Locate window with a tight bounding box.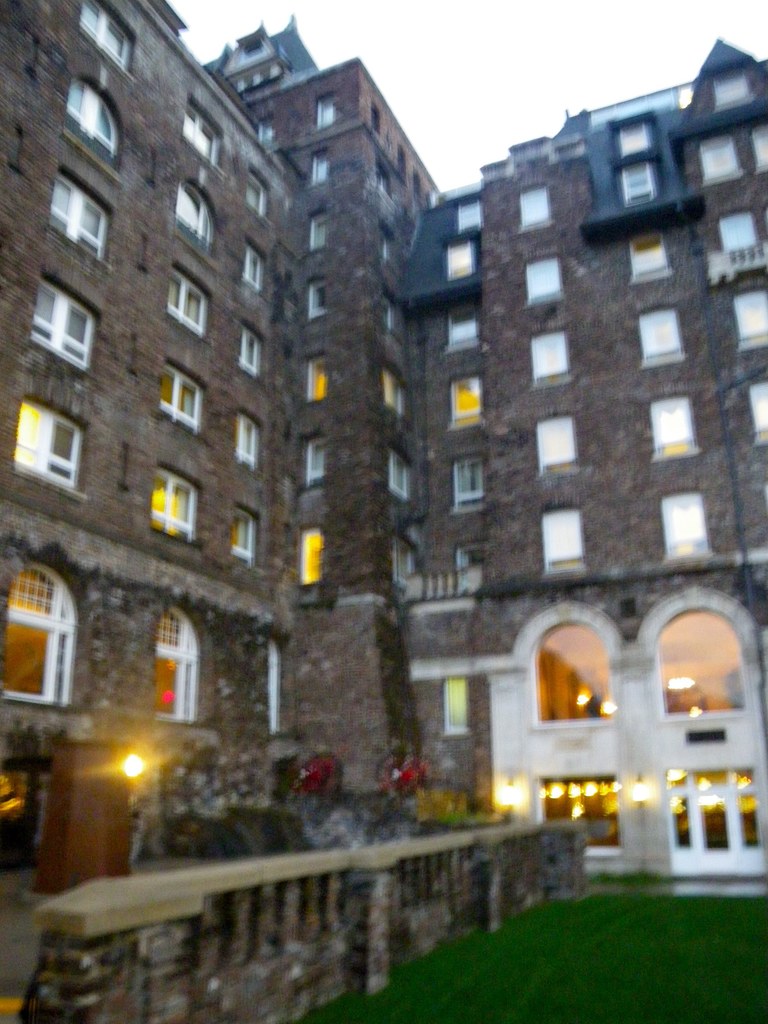
(x1=450, y1=244, x2=476, y2=273).
